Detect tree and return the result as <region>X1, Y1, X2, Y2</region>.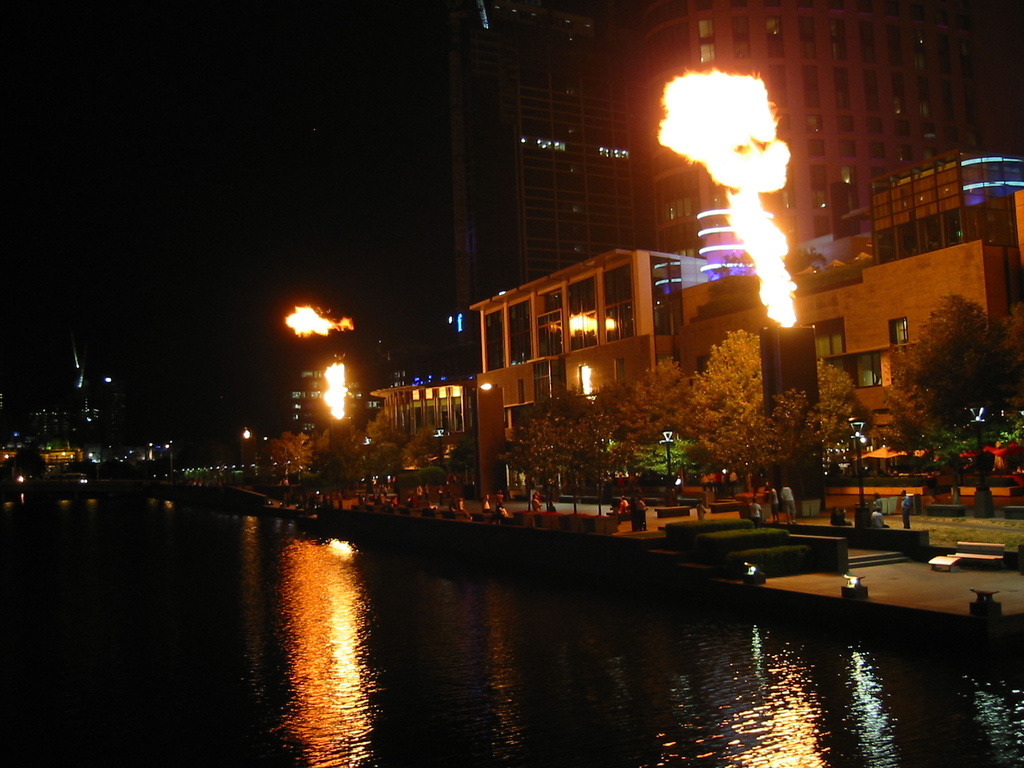
<region>369, 437, 397, 490</region>.
